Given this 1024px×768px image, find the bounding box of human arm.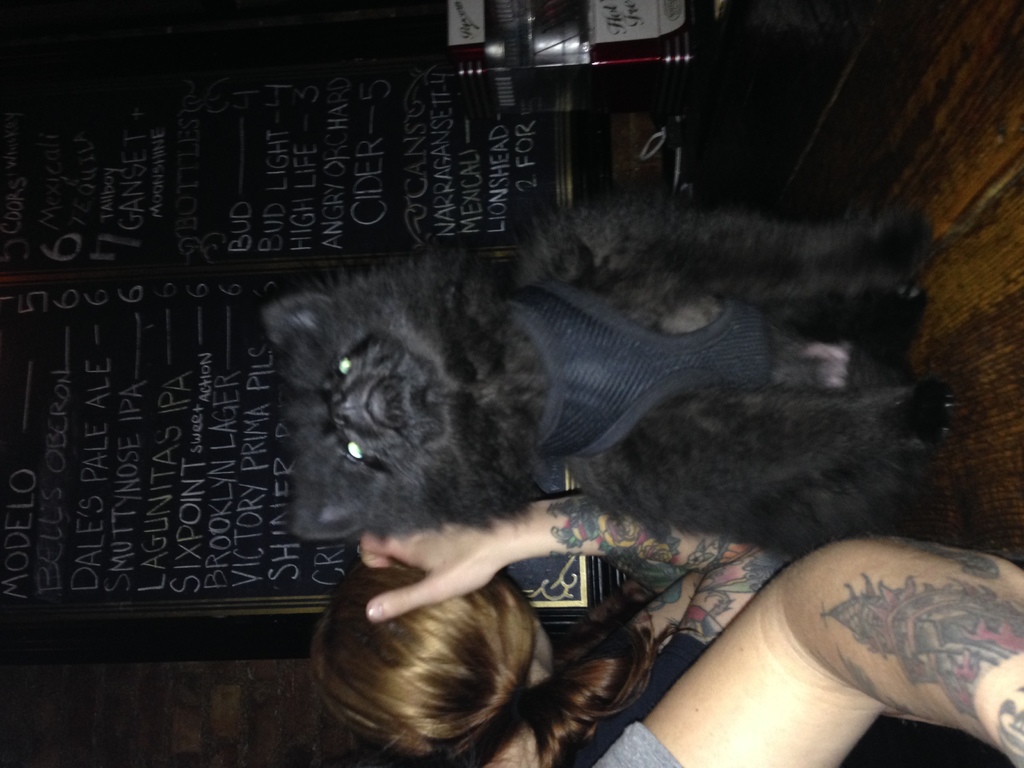
<bbox>611, 557, 705, 652</bbox>.
